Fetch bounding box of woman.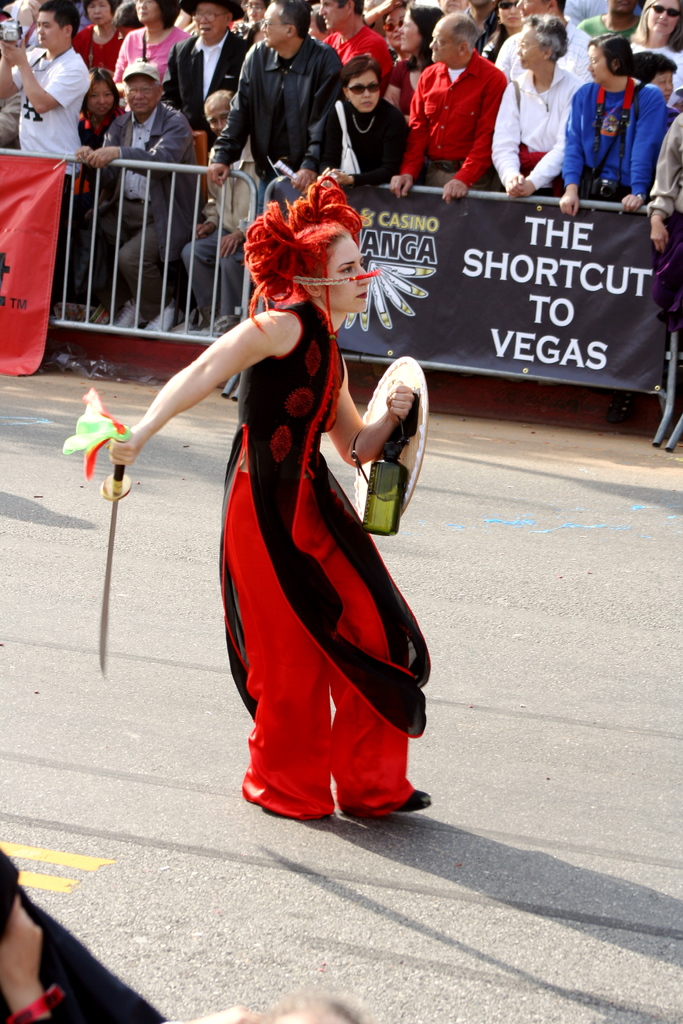
Bbox: [x1=491, y1=13, x2=597, y2=196].
